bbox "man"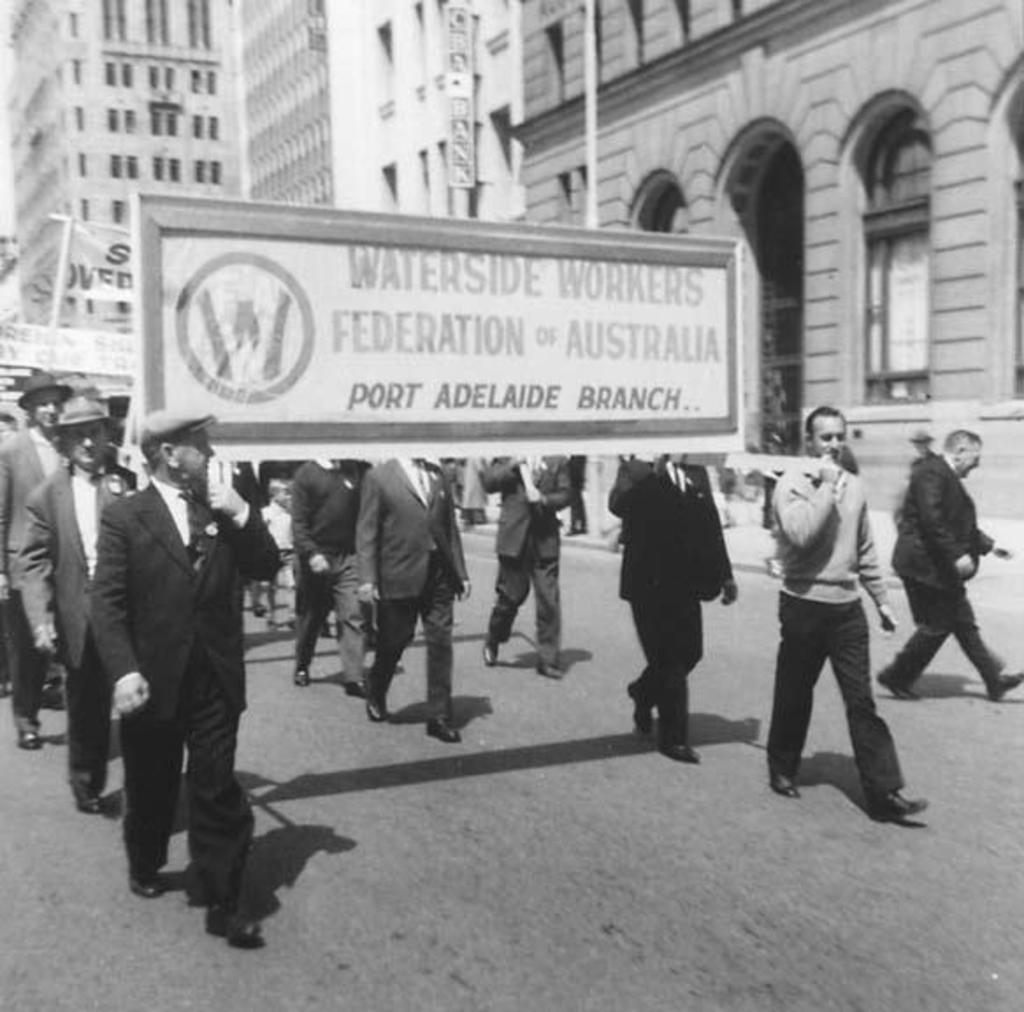
select_region(0, 369, 72, 747)
